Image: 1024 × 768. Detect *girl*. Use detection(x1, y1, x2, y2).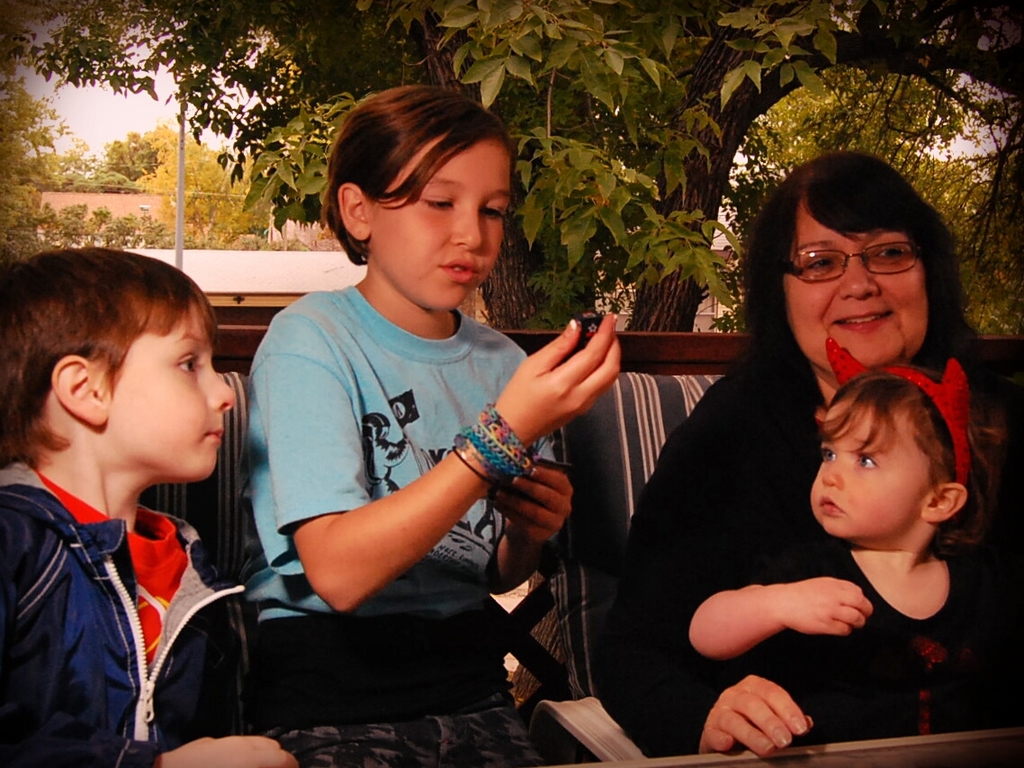
detection(686, 357, 1023, 746).
